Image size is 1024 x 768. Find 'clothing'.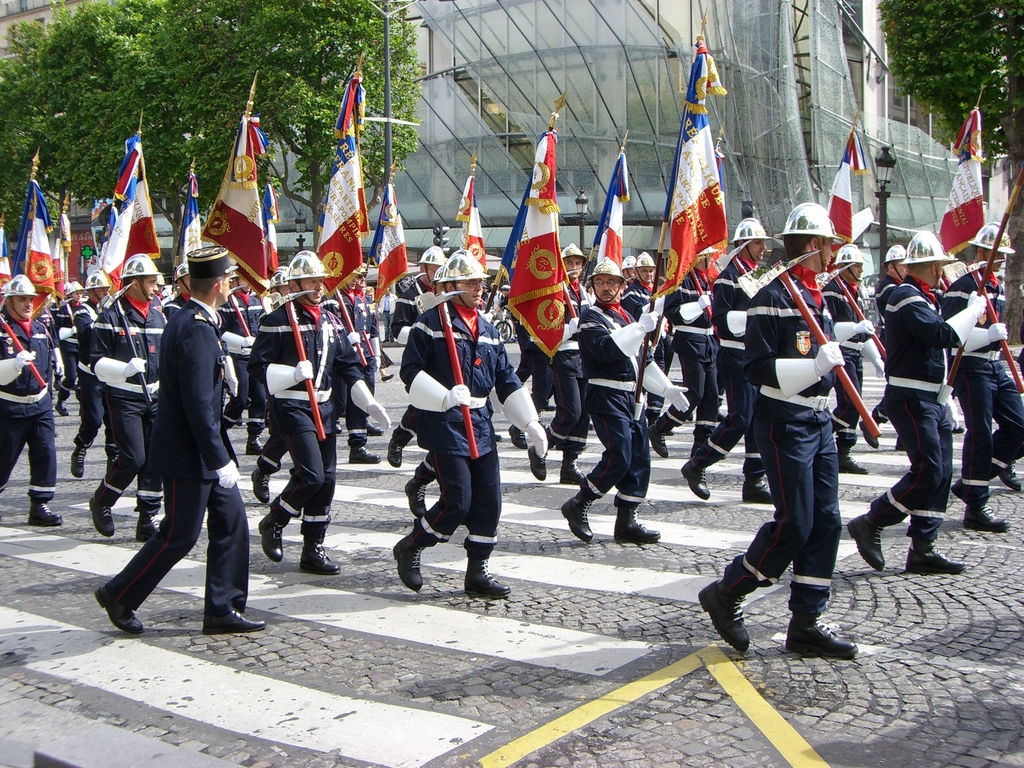
[left=575, top=298, right=655, bottom=515].
